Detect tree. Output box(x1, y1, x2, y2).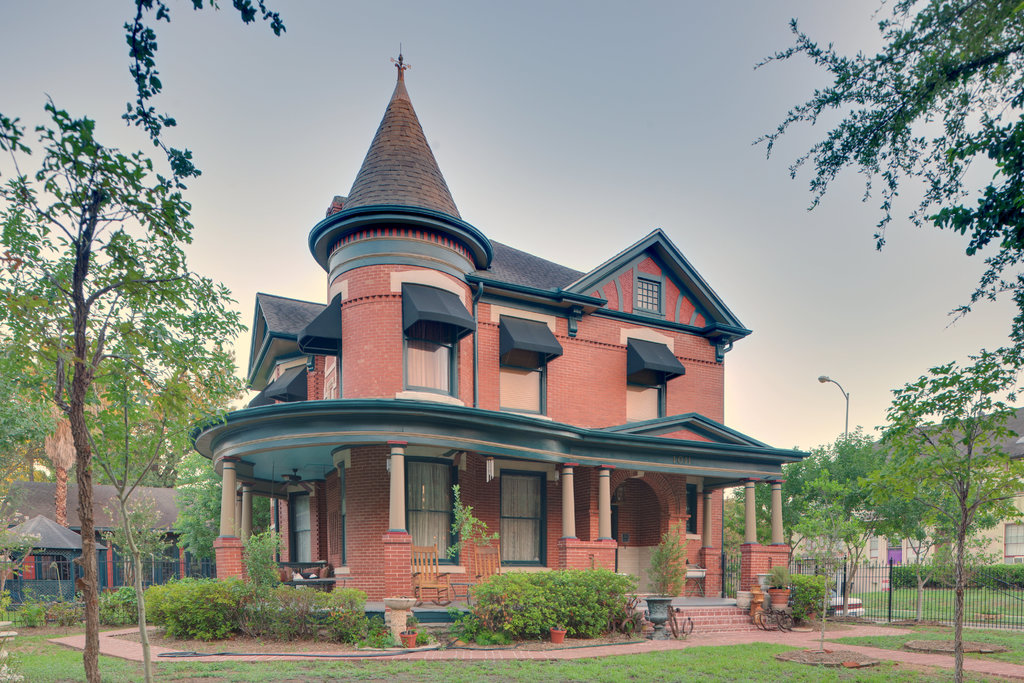
box(863, 344, 1023, 682).
